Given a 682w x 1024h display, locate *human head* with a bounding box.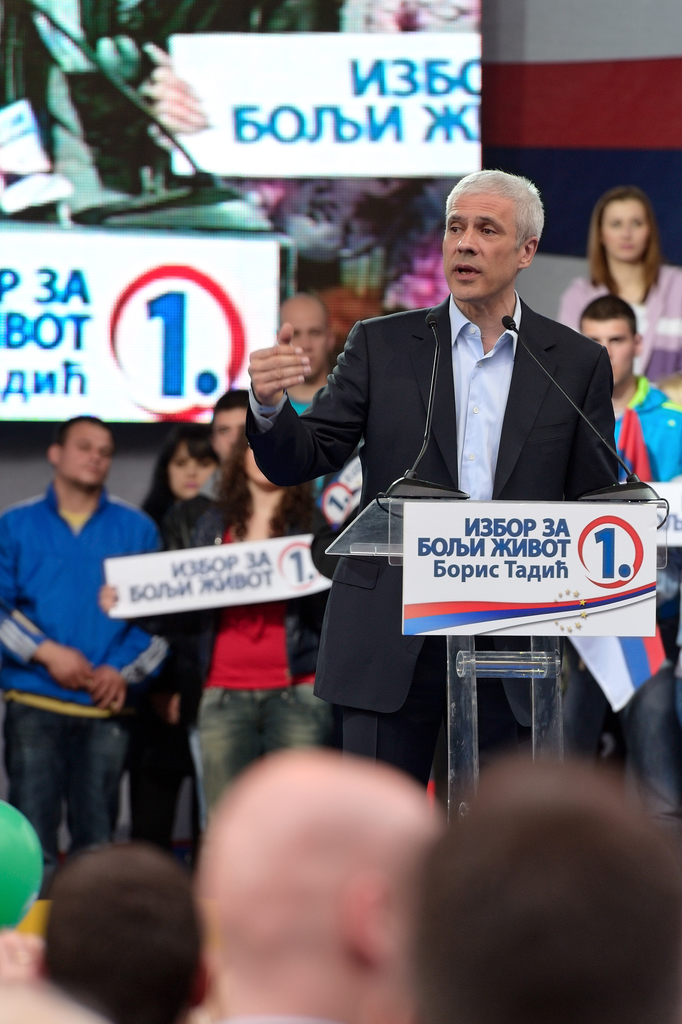
Located: <bbox>44, 412, 115, 488</bbox>.
